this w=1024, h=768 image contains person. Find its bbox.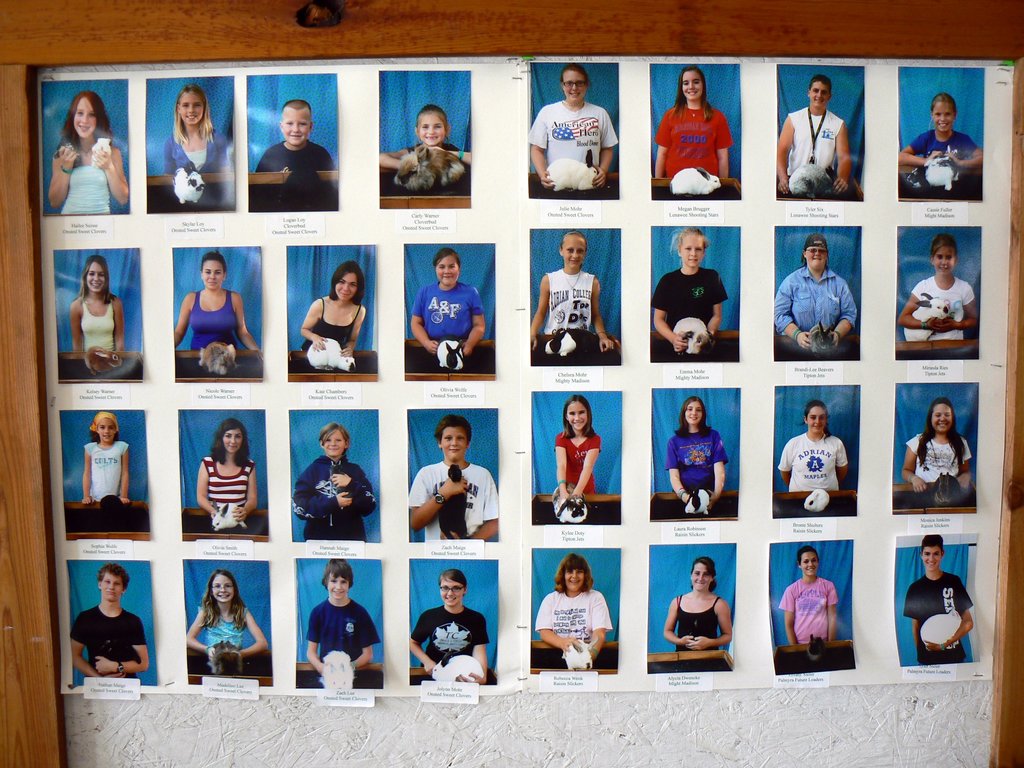
bbox=[533, 554, 615, 662].
